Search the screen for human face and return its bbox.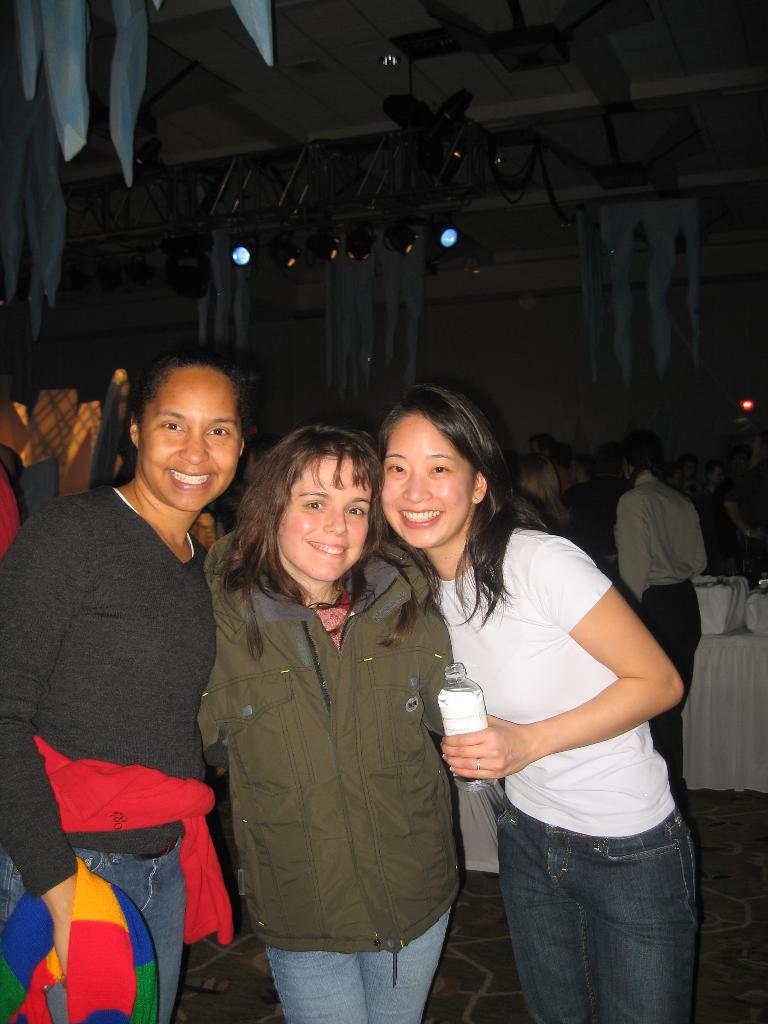
Found: select_region(138, 364, 237, 511).
